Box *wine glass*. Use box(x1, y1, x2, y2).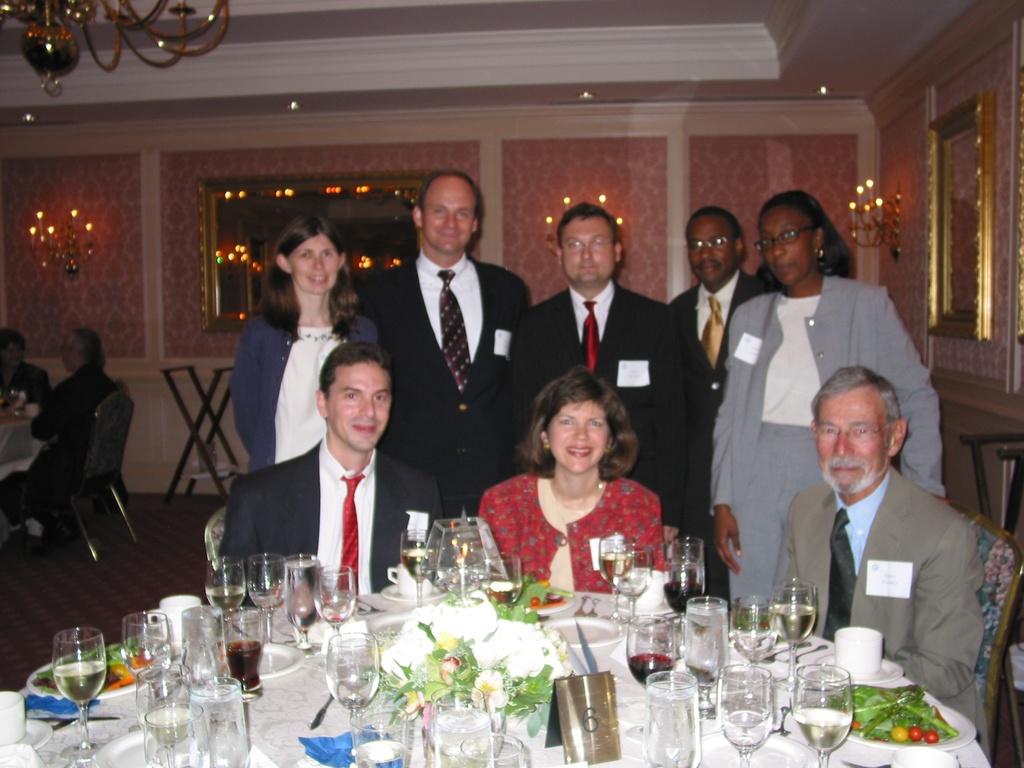
box(645, 666, 698, 767).
